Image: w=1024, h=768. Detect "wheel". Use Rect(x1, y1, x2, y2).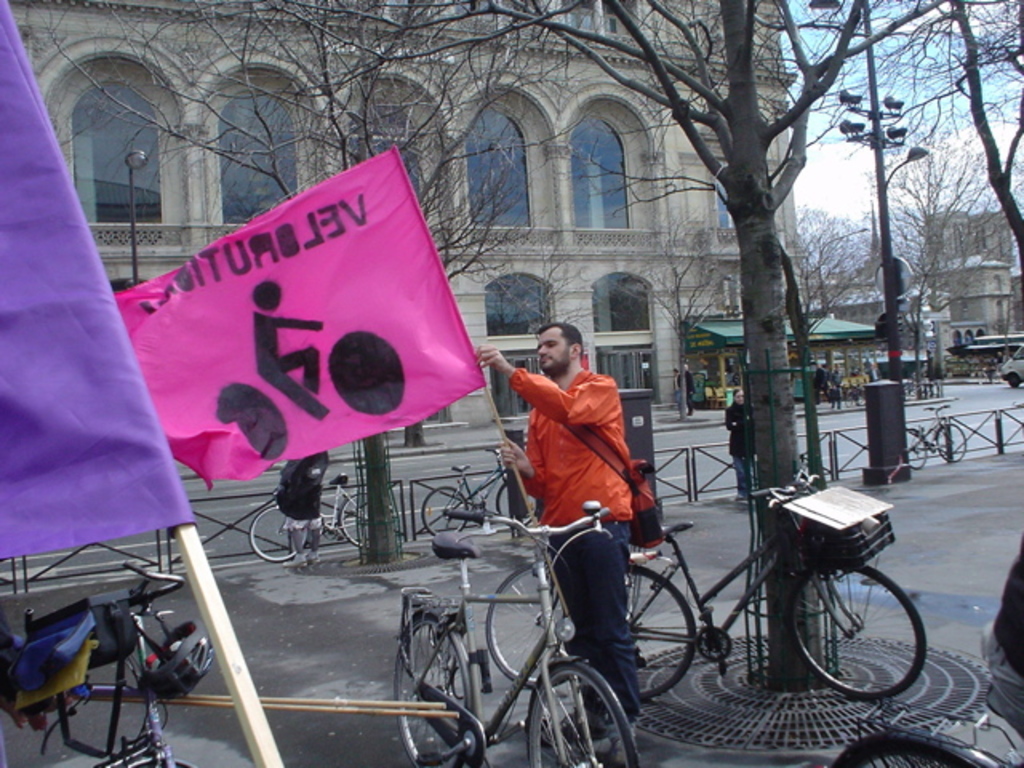
Rect(906, 429, 928, 467).
